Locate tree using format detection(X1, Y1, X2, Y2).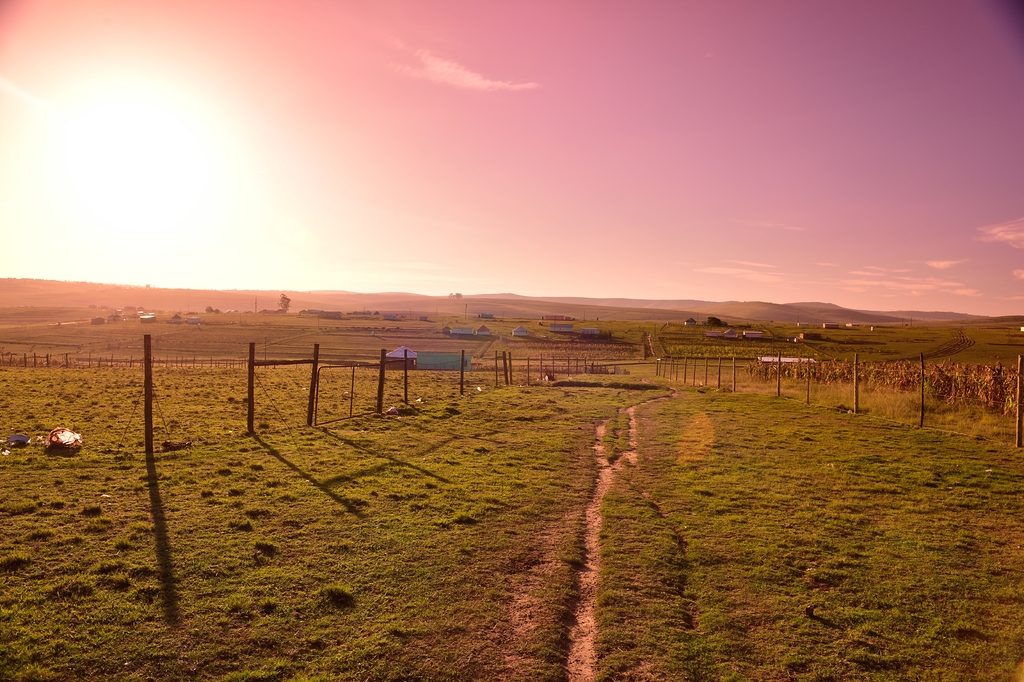
detection(707, 315, 723, 326).
